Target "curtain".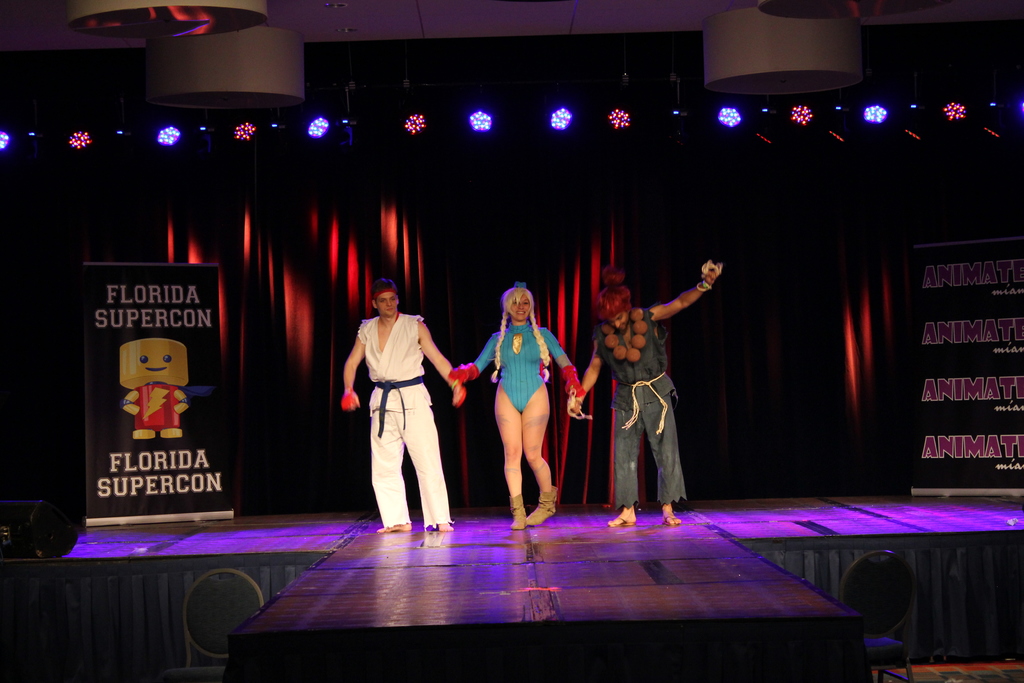
Target region: [0,139,915,499].
